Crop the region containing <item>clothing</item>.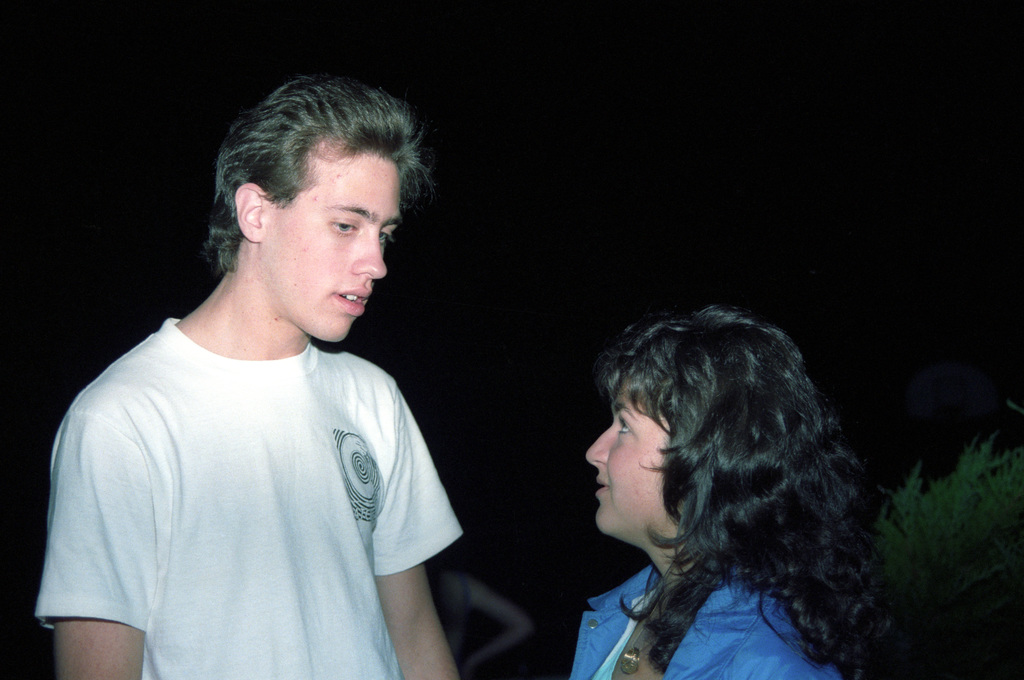
Crop region: pyautogui.locateOnScreen(566, 553, 844, 679).
